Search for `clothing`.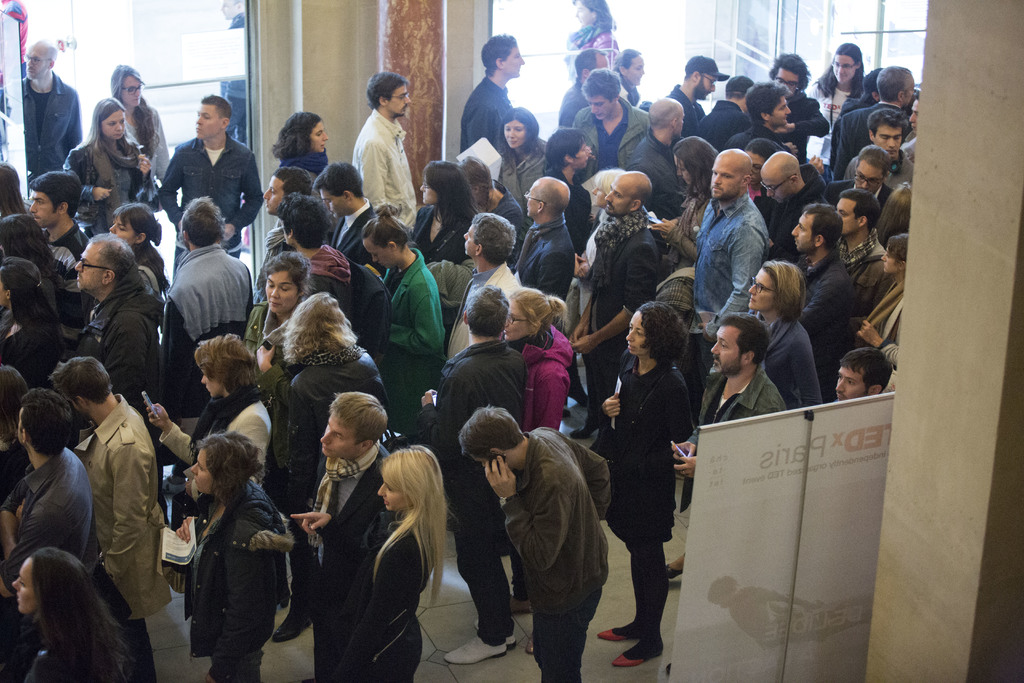
Found at pyautogui.locateOnScreen(411, 210, 473, 265).
